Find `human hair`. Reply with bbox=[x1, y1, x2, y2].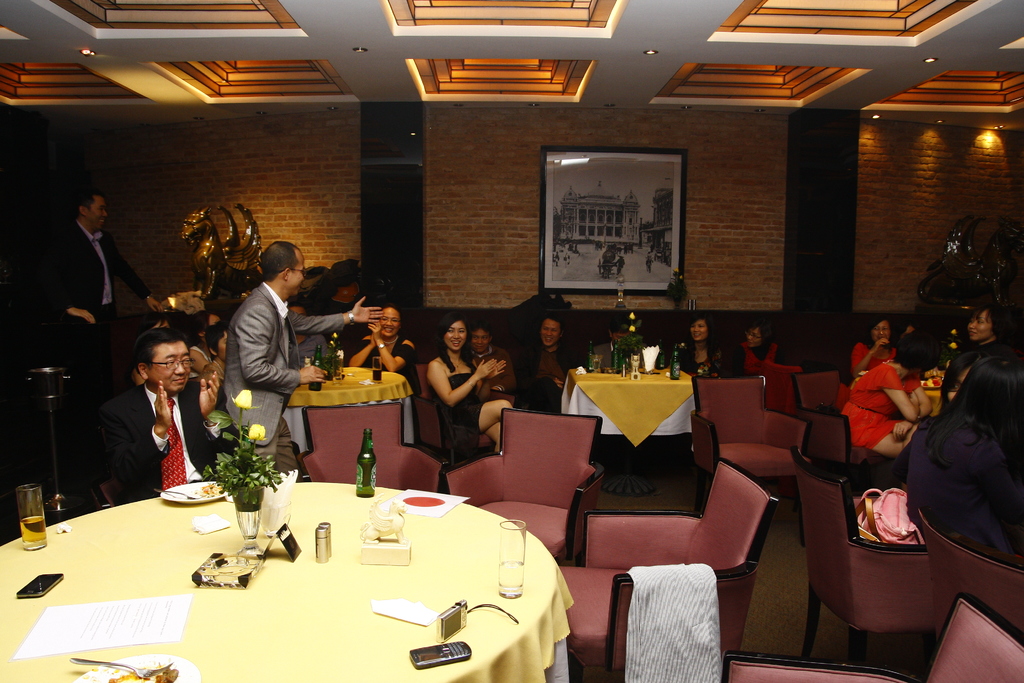
bbox=[531, 309, 568, 363].
